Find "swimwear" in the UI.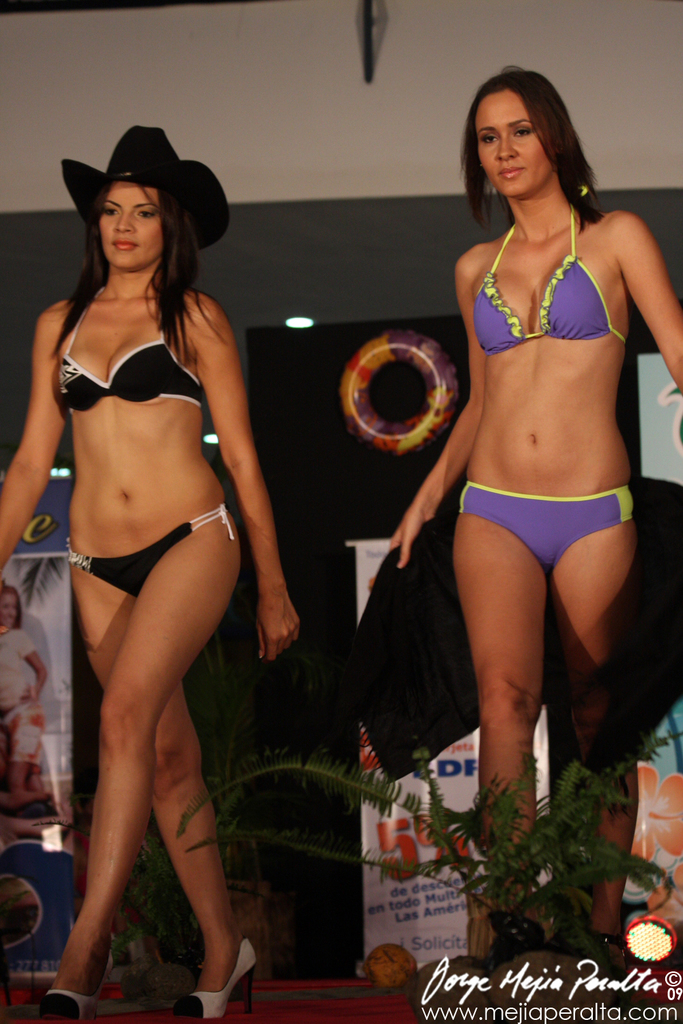
UI element at pyautogui.locateOnScreen(457, 481, 635, 573).
